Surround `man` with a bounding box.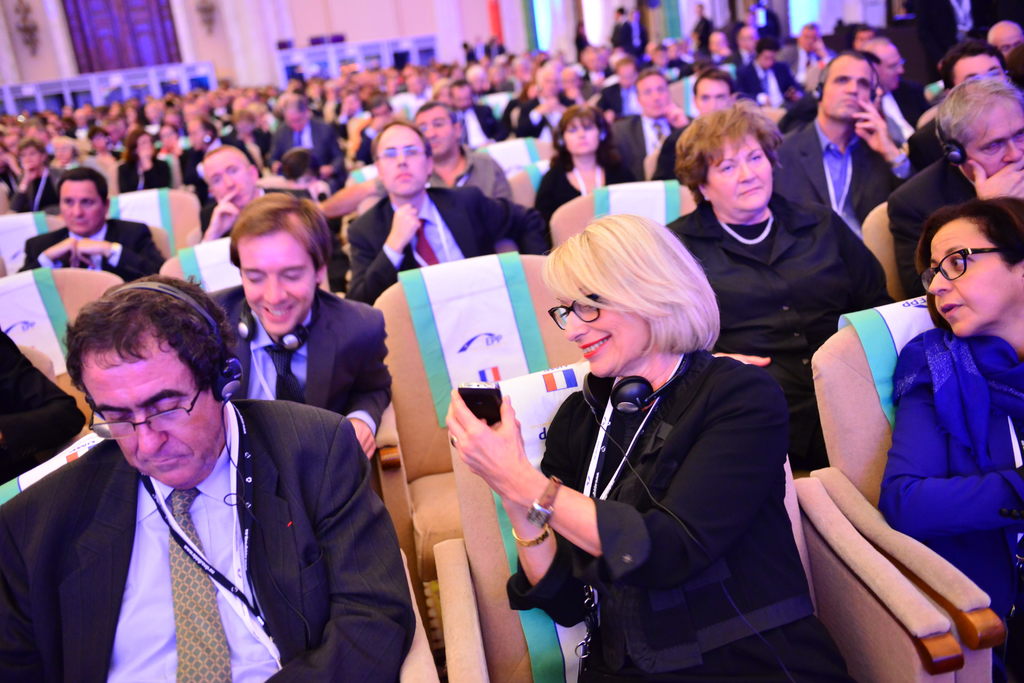
[x1=446, y1=79, x2=502, y2=154].
